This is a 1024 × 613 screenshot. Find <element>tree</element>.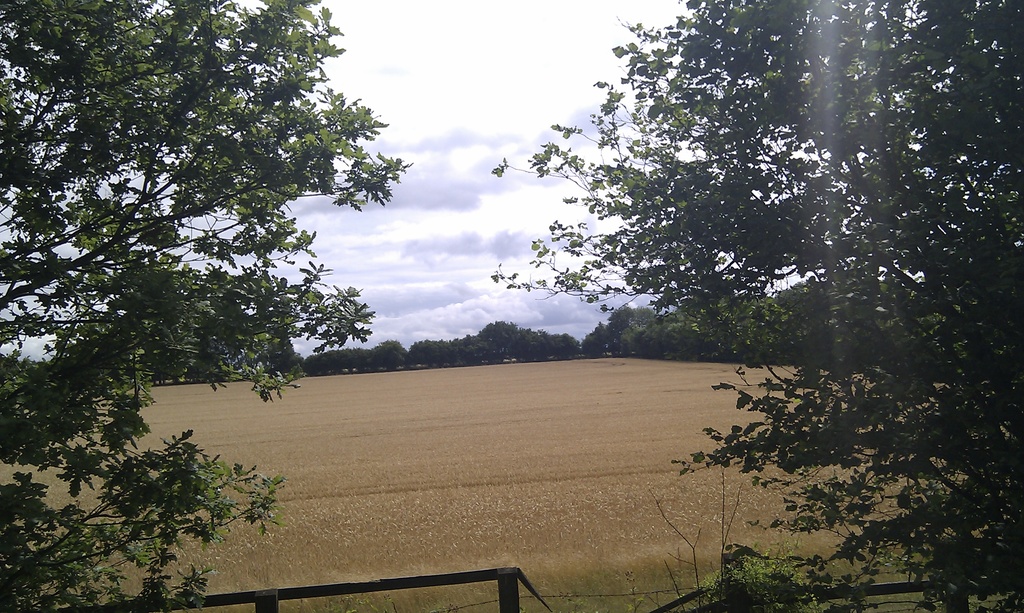
Bounding box: x1=410 y1=337 x2=433 y2=366.
